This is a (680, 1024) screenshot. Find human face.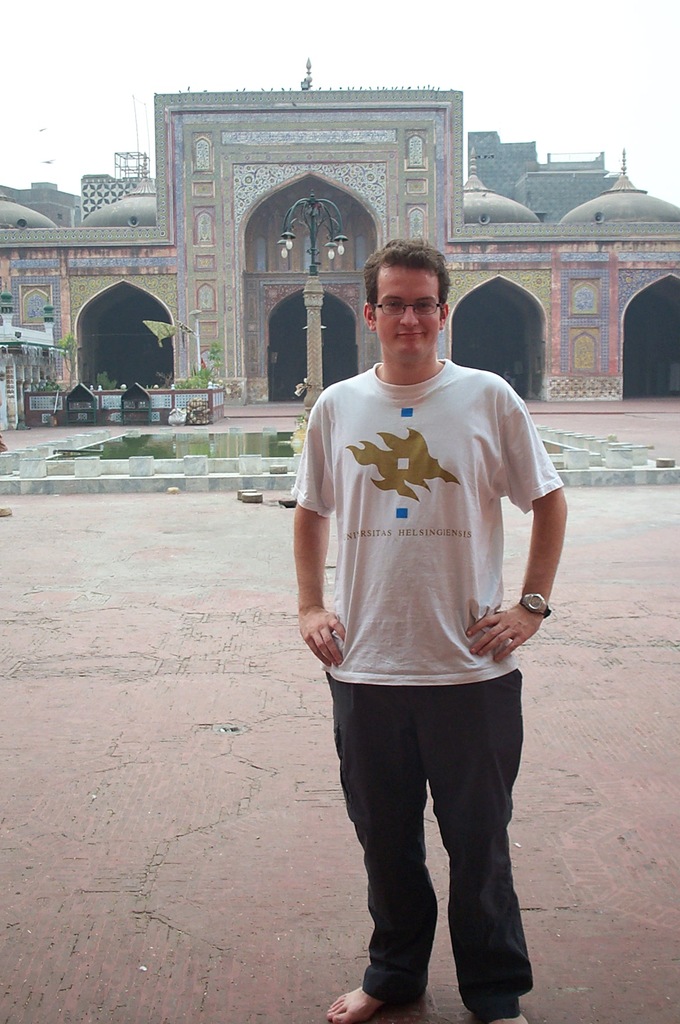
Bounding box: {"left": 376, "top": 266, "right": 440, "bottom": 362}.
